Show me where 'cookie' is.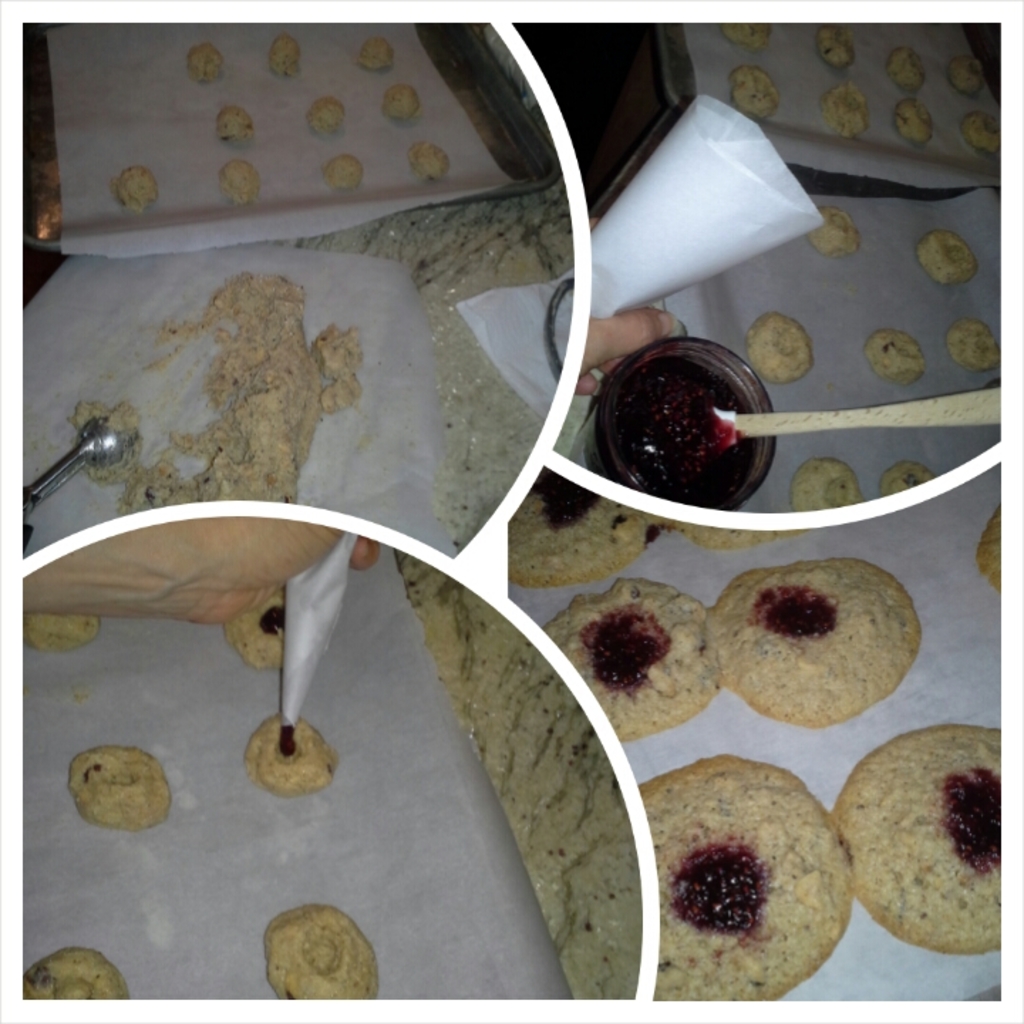
'cookie' is at bbox=(408, 144, 448, 179).
